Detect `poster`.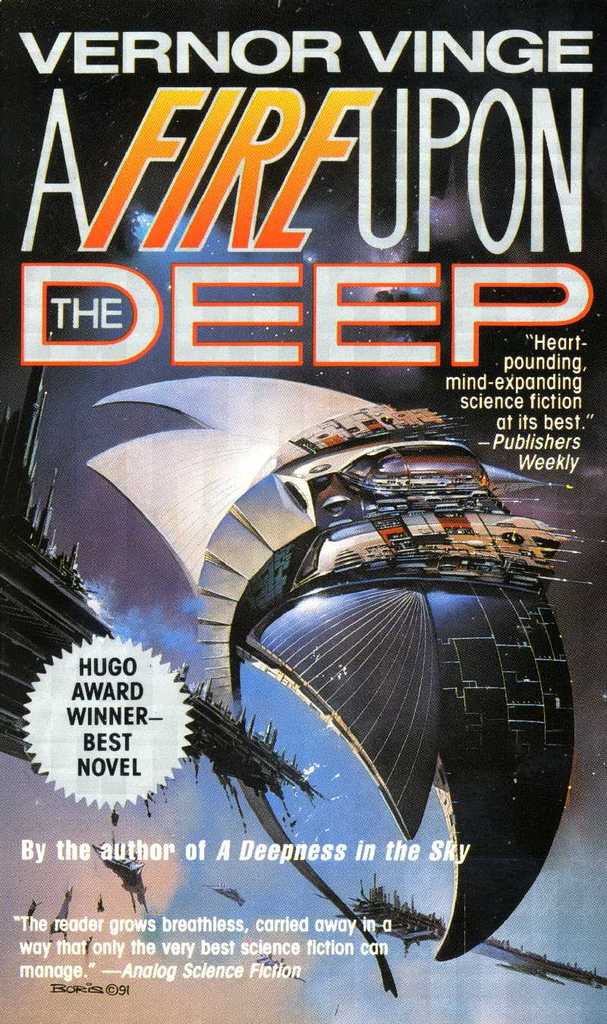
Detected at bbox=(0, 0, 606, 1023).
